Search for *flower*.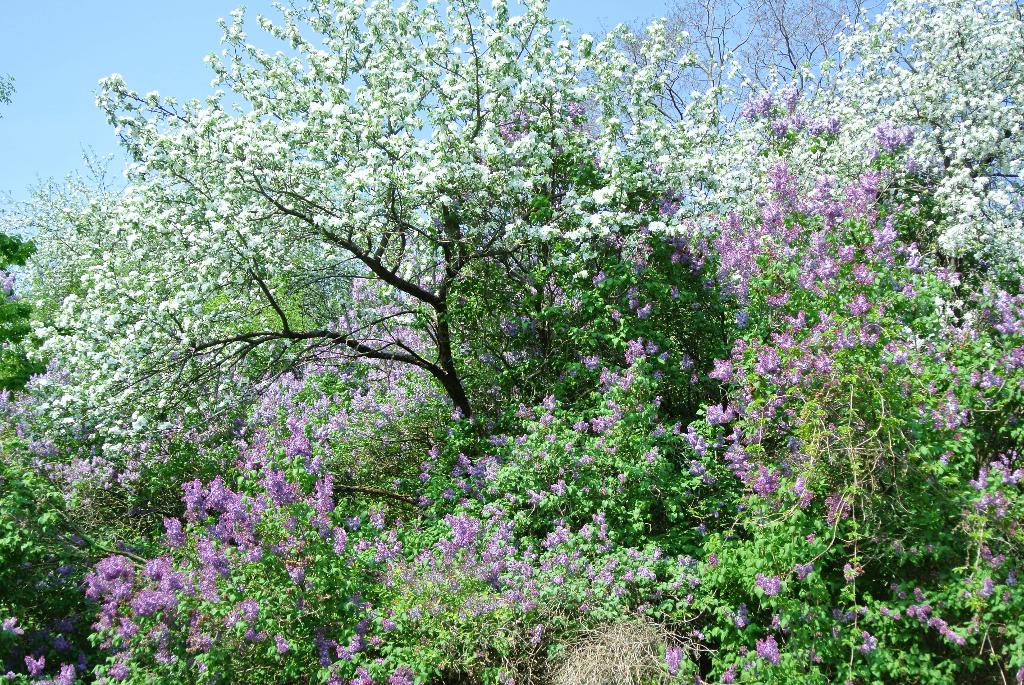
Found at [750,462,783,504].
